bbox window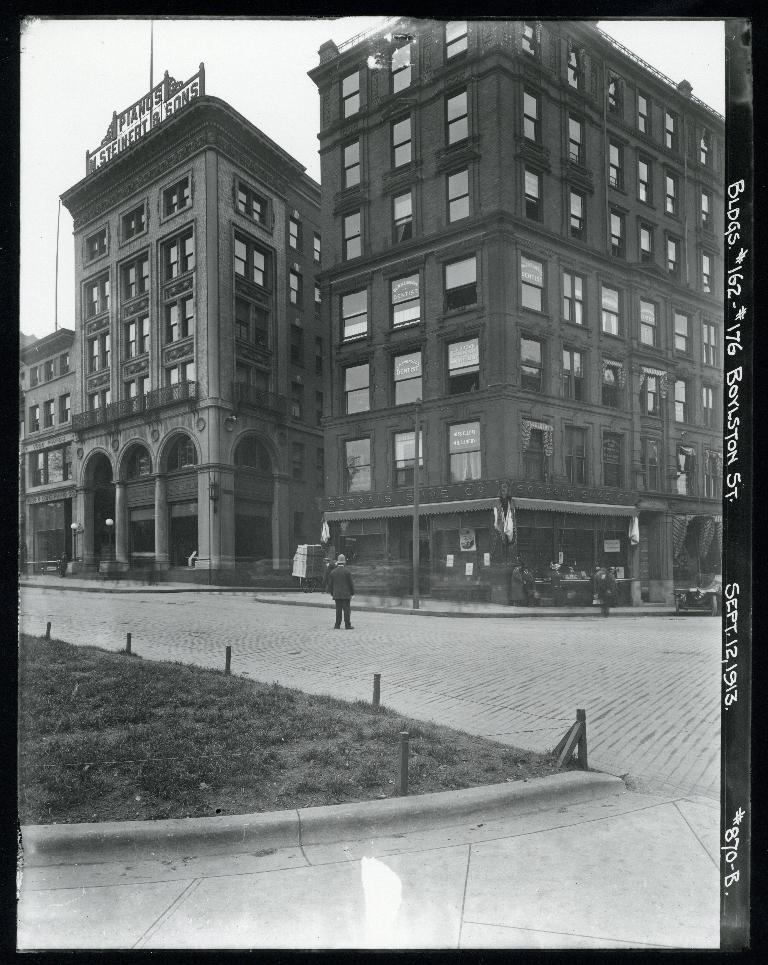
region(235, 436, 274, 476)
